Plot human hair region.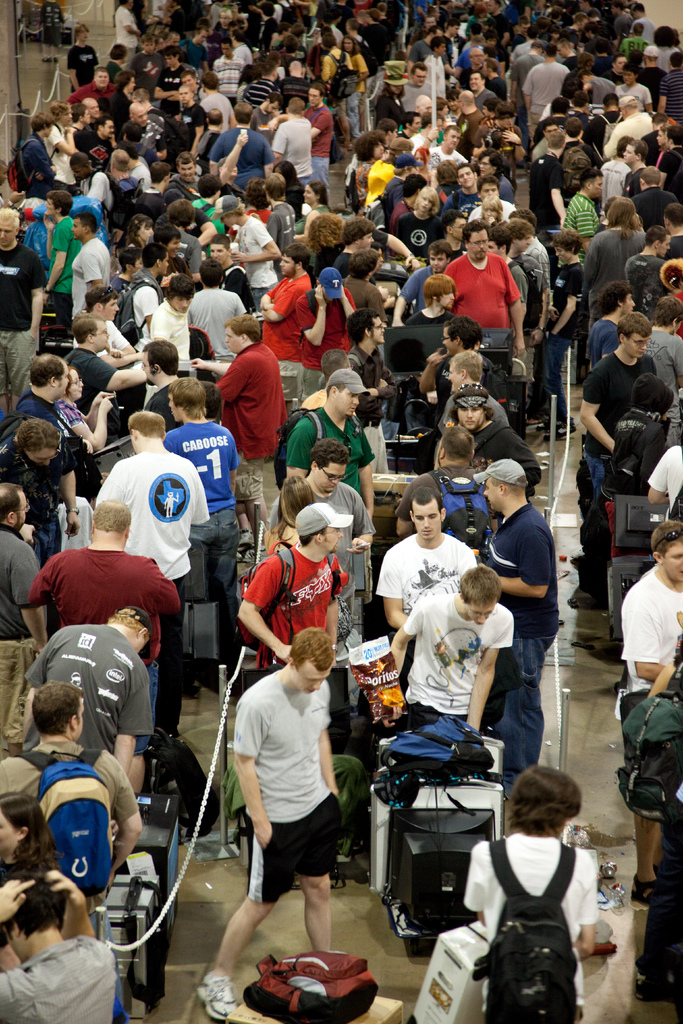
Plotted at region(170, 376, 208, 421).
